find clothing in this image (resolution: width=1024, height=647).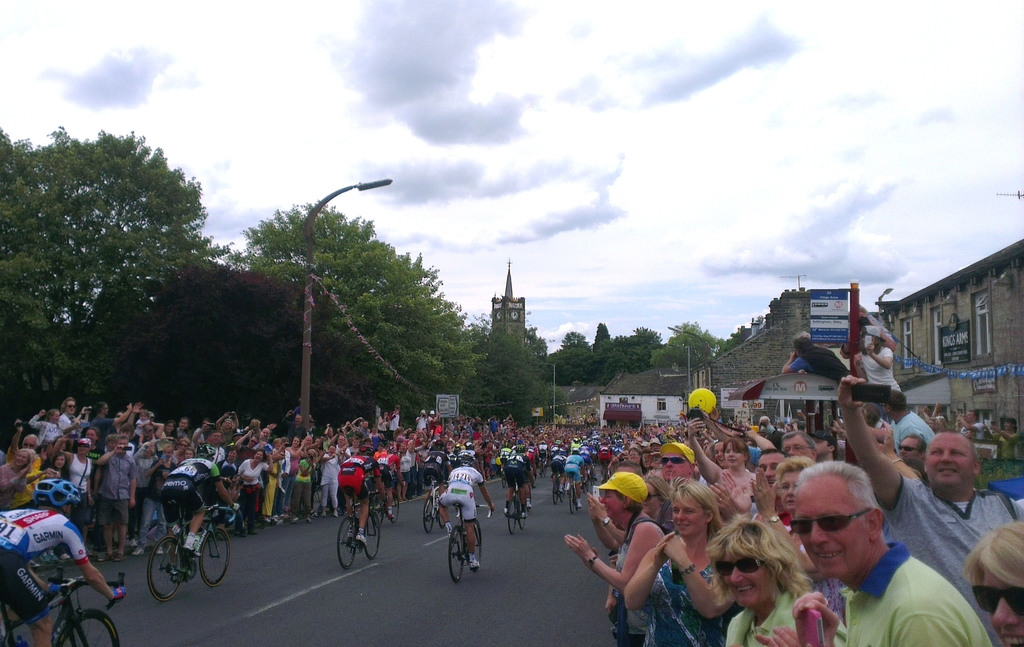
57/402/71/441.
